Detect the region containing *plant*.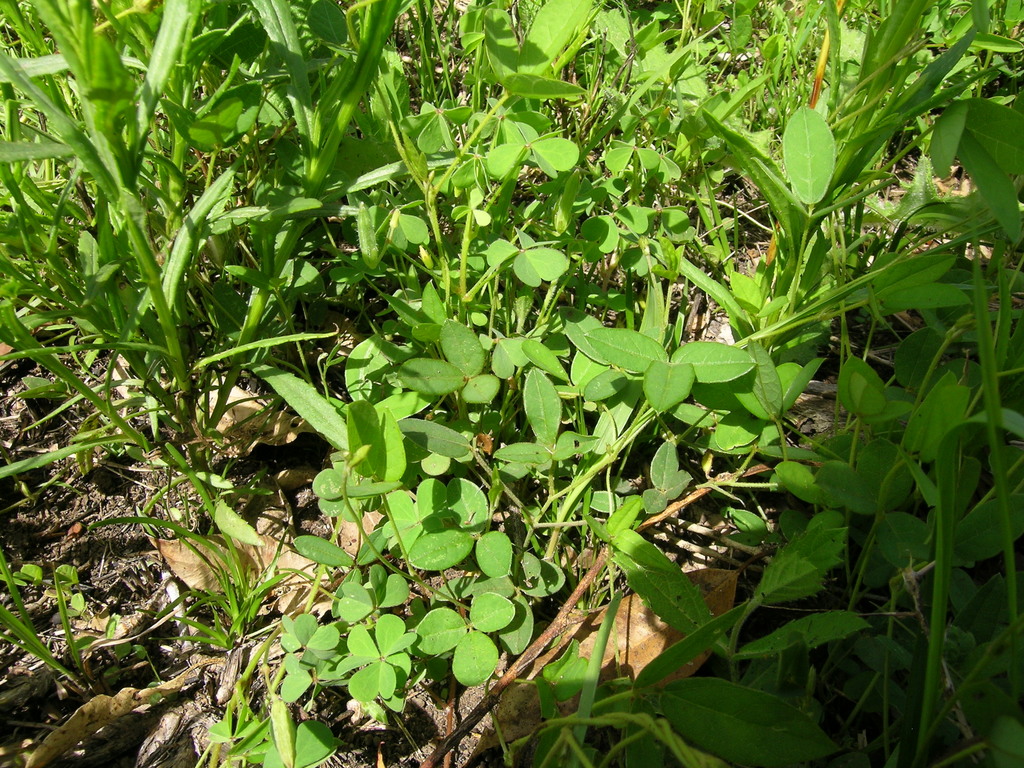
crop(0, 0, 406, 468).
